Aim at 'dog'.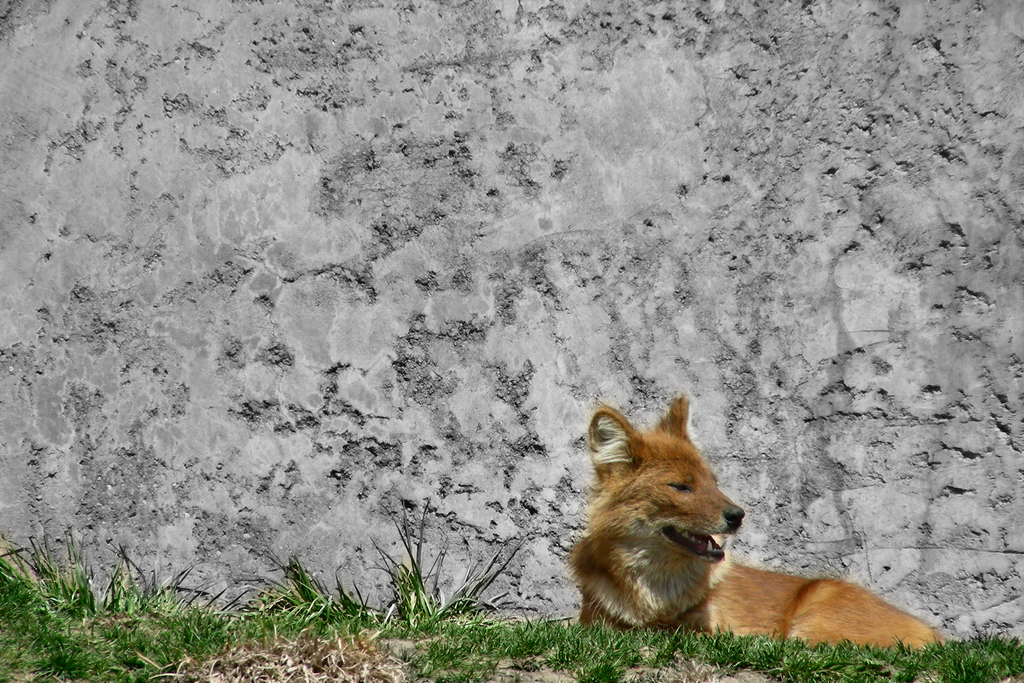
Aimed at box=[562, 392, 948, 656].
